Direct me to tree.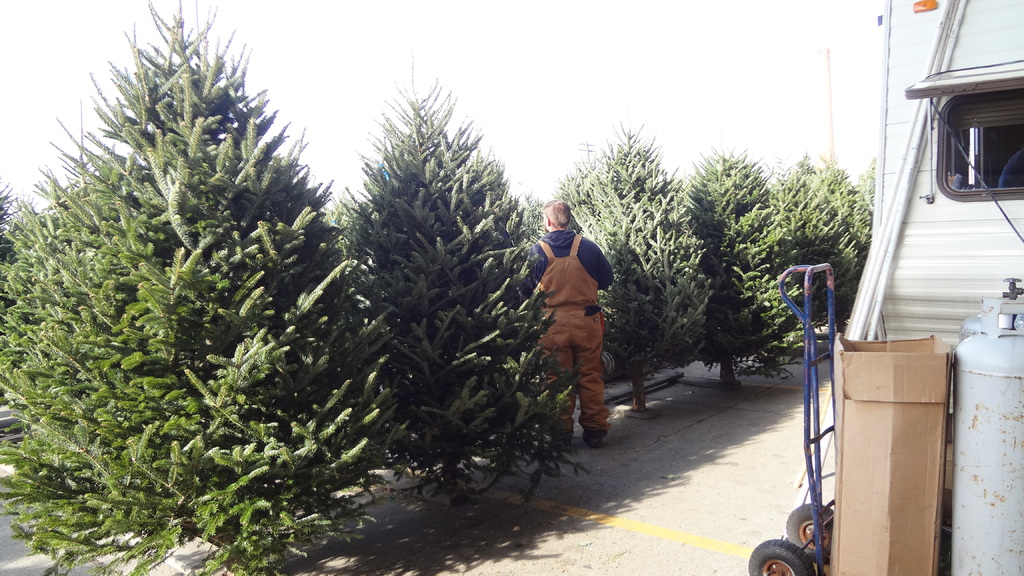
Direction: select_region(0, 179, 36, 273).
